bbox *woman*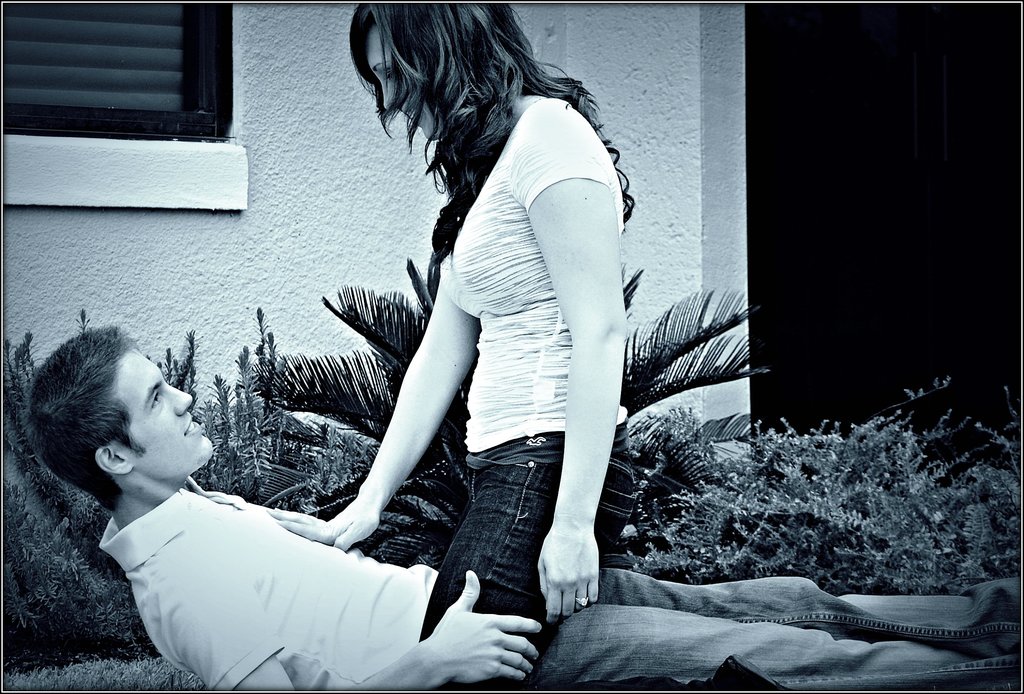
235,1,705,680
